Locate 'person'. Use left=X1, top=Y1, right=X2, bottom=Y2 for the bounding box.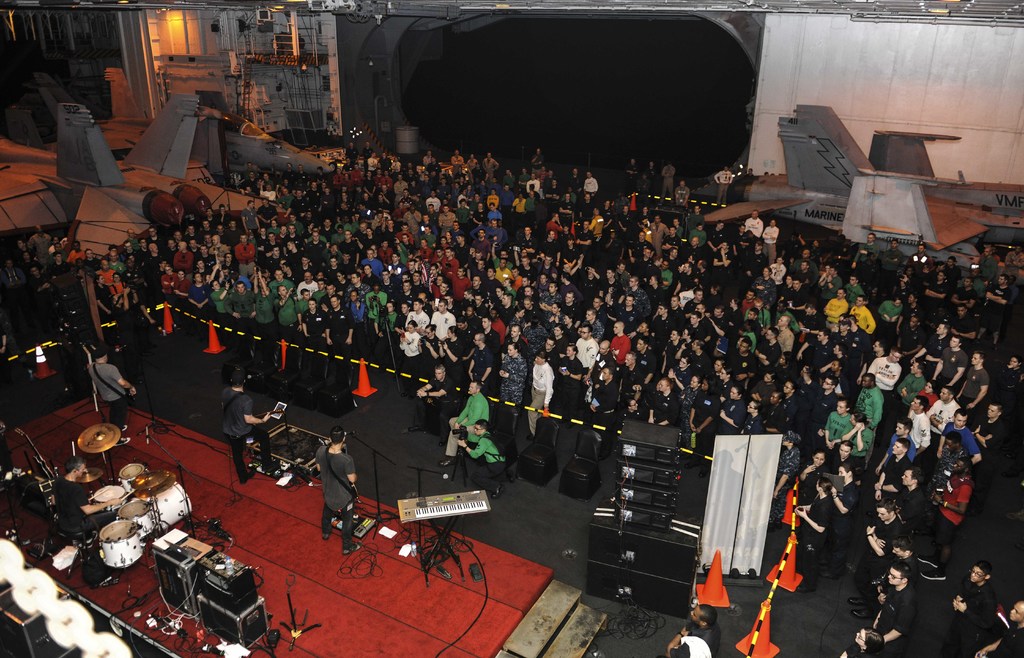
left=911, top=316, right=952, bottom=376.
